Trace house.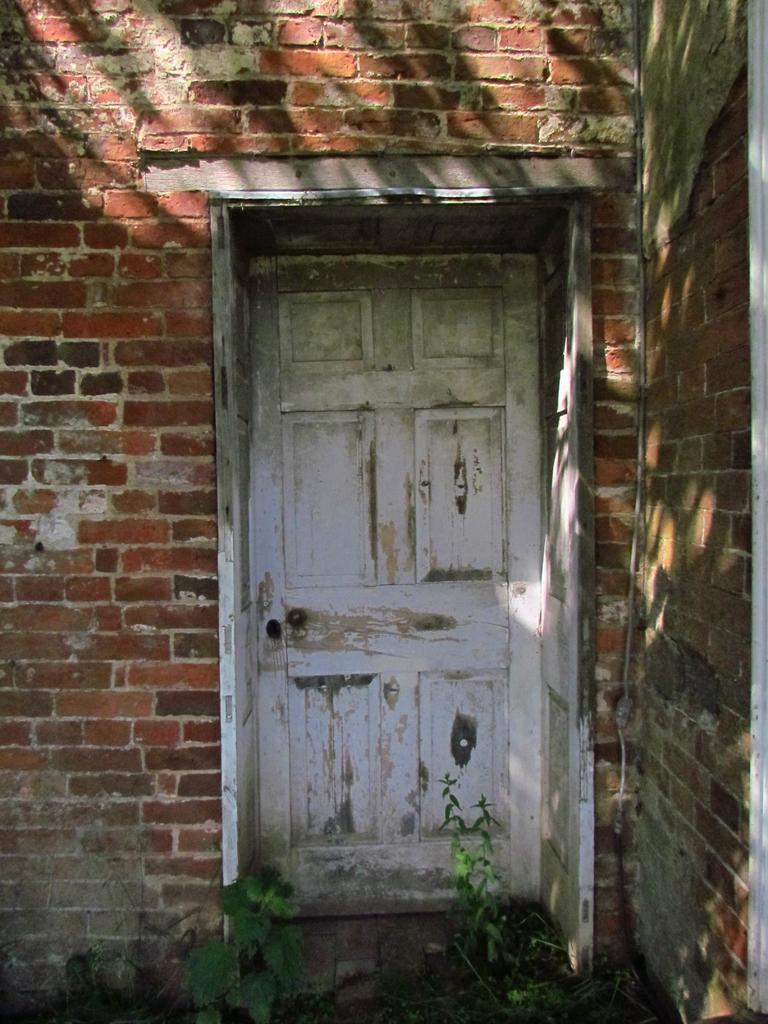
Traced to box=[0, 0, 767, 1023].
